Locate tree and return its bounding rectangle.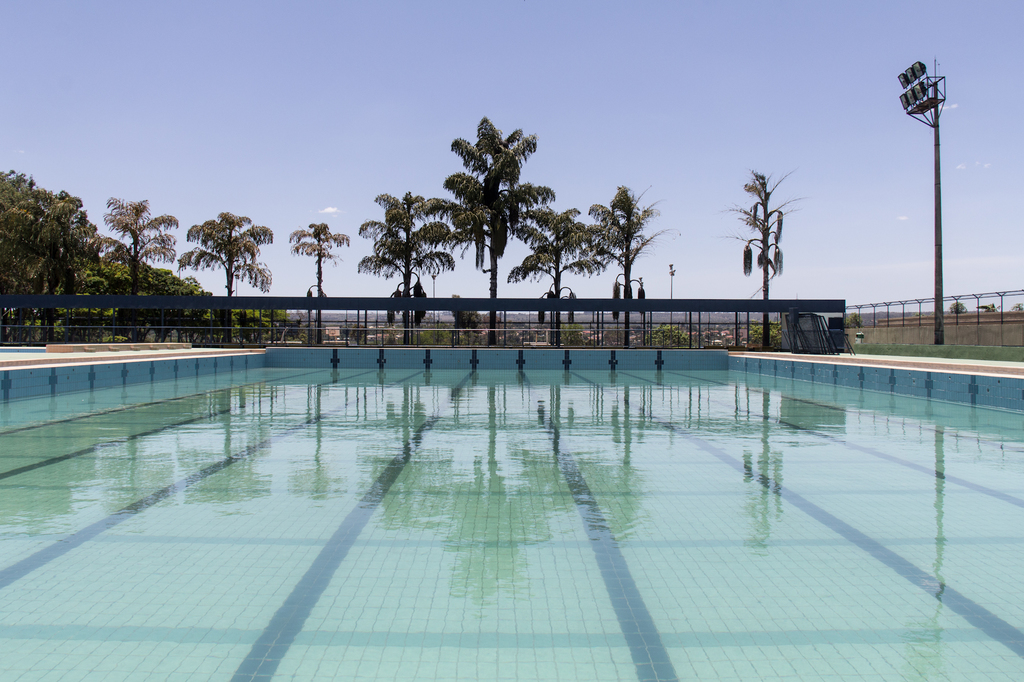
bbox=(286, 220, 352, 344).
